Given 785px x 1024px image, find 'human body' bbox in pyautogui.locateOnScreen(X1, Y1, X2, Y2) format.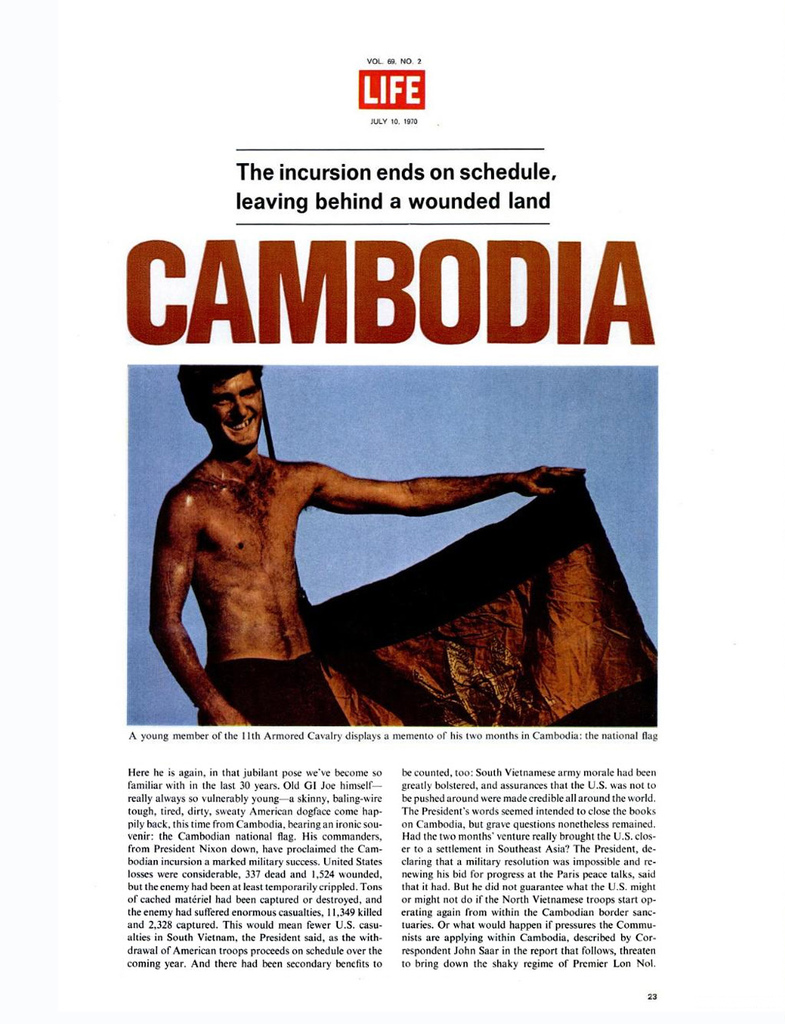
pyautogui.locateOnScreen(143, 362, 584, 729).
